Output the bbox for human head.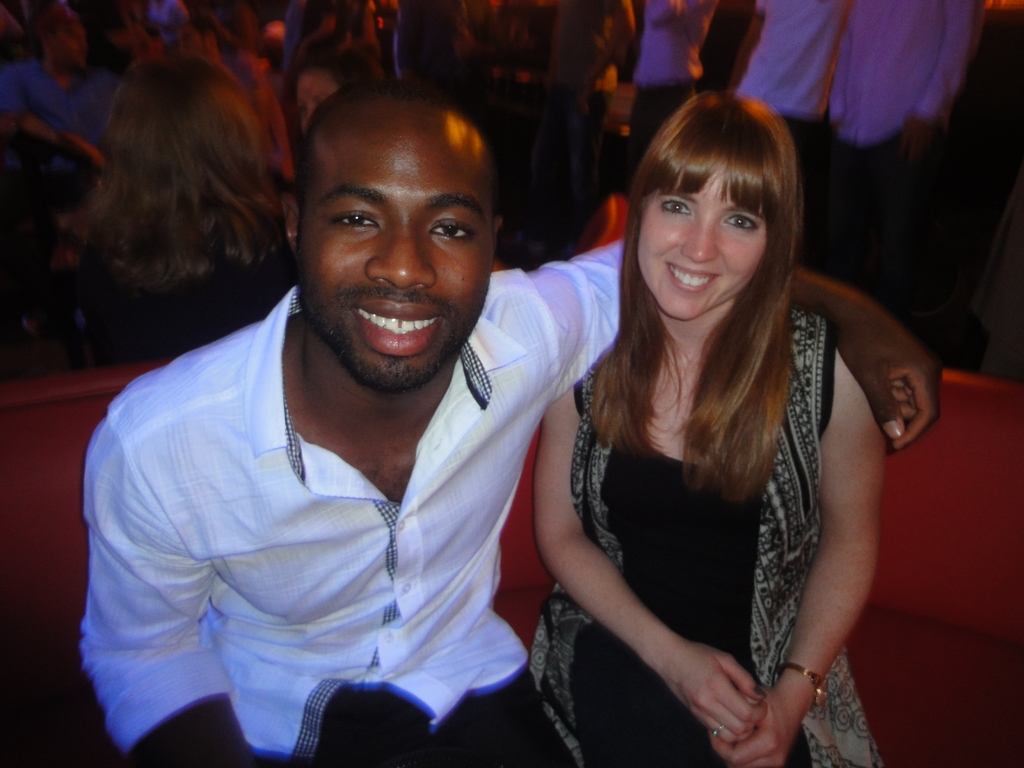
detection(107, 51, 263, 237).
